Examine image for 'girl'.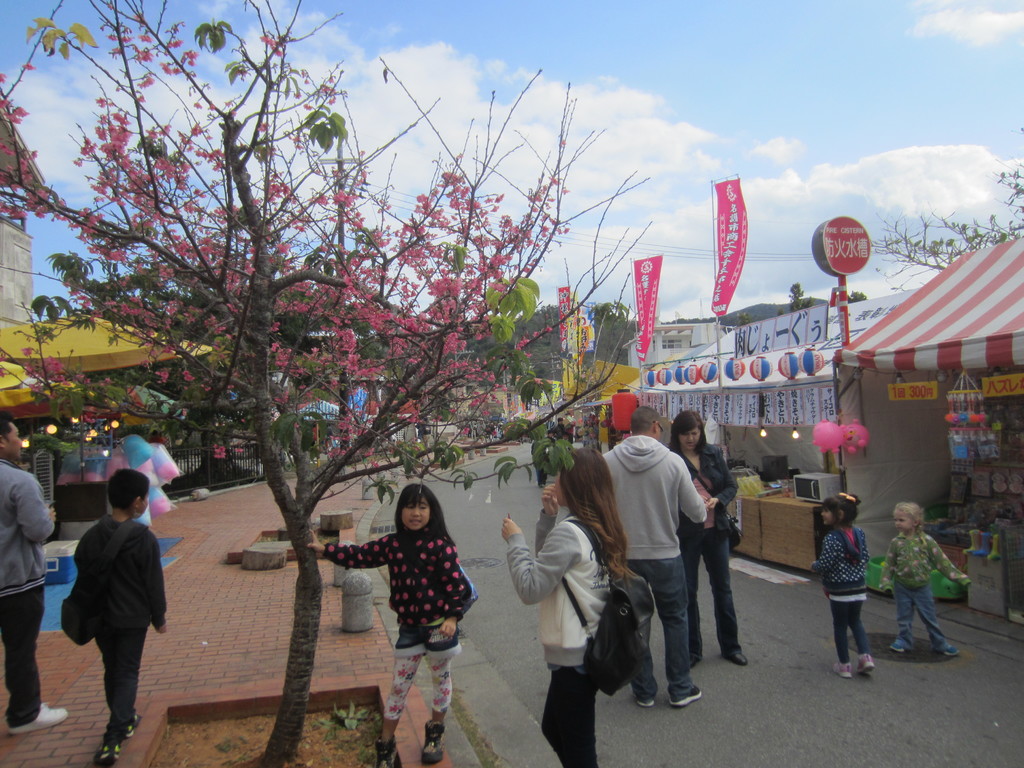
Examination result: bbox=[497, 446, 649, 767].
